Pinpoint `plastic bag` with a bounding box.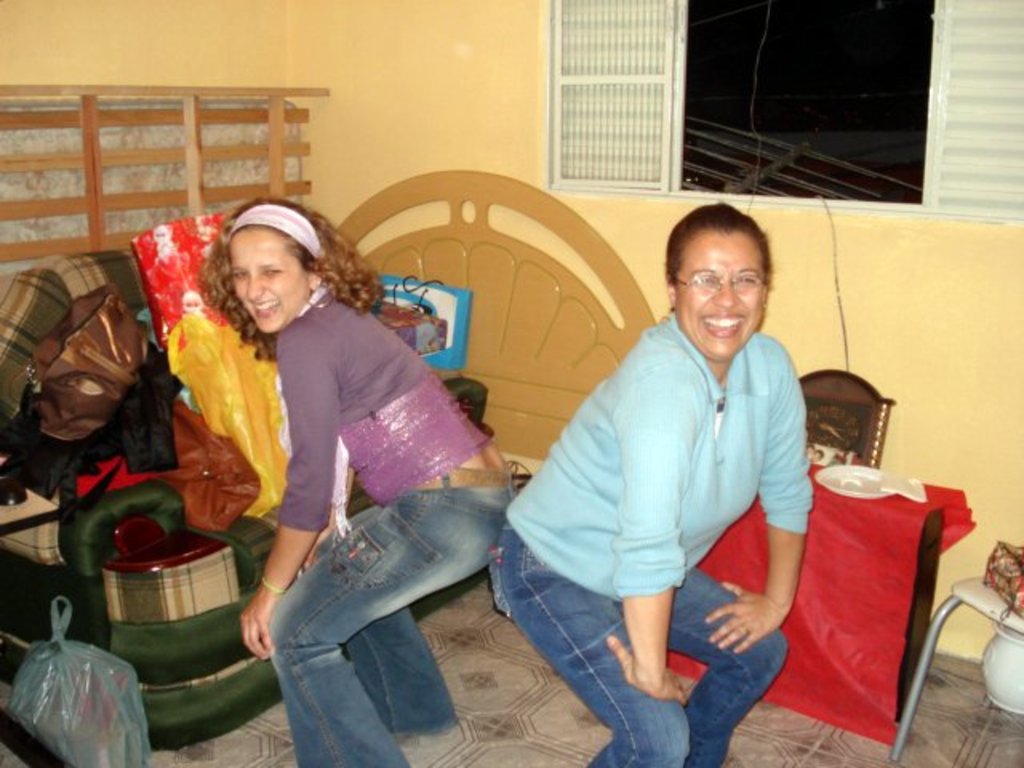
[165, 307, 294, 525].
